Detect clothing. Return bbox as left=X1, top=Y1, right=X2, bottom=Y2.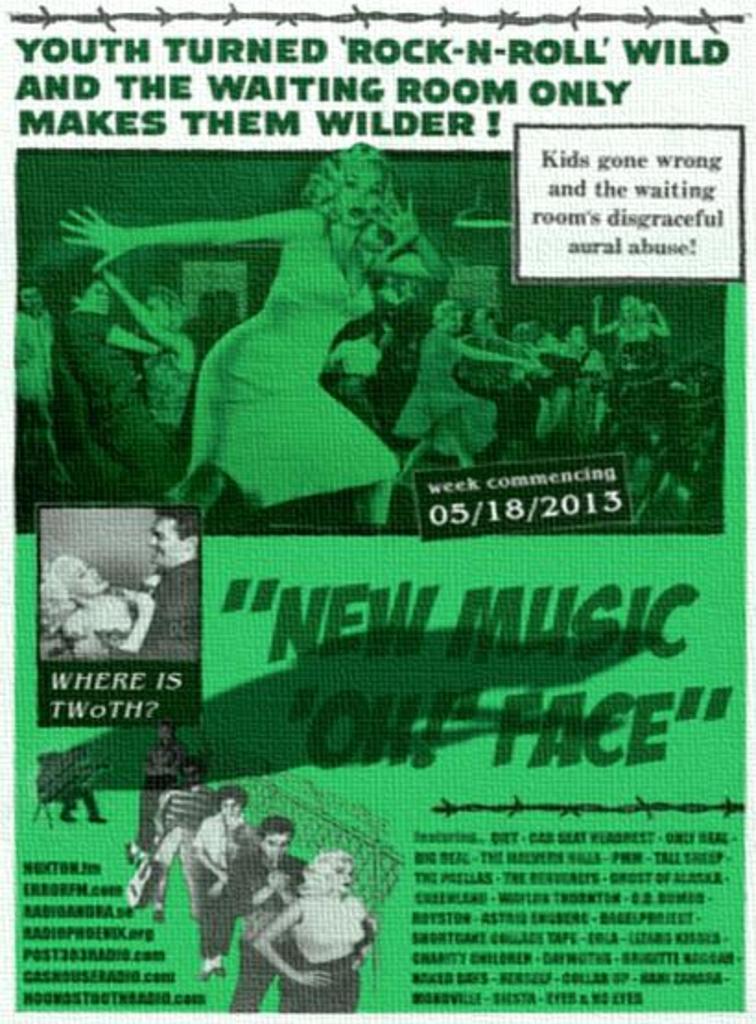
left=149, top=804, right=214, bottom=915.
